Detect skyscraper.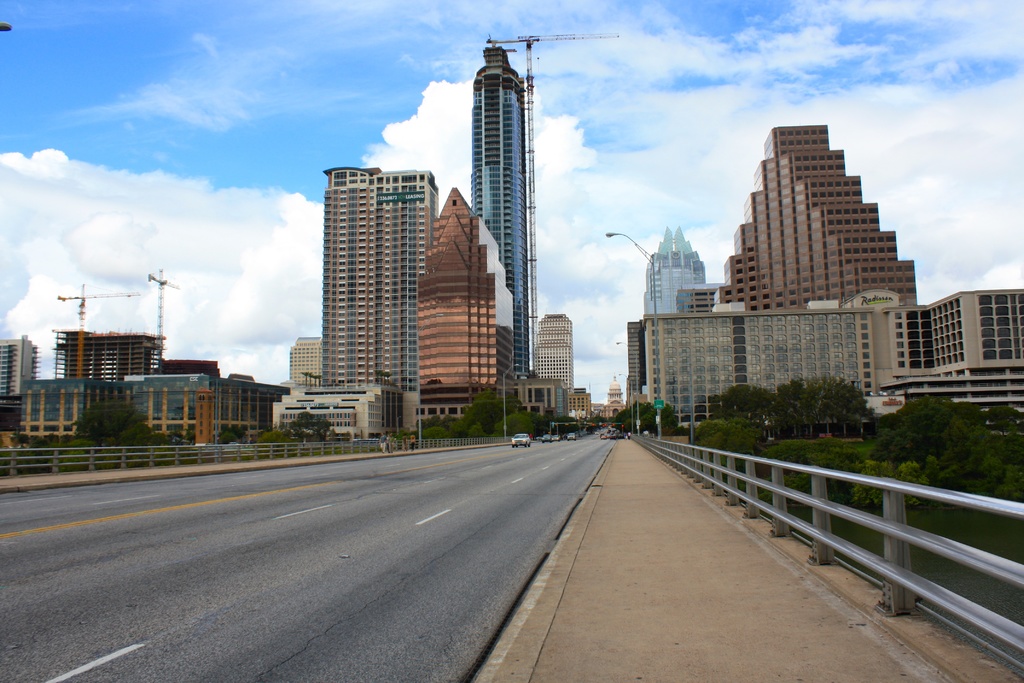
Detected at (x1=416, y1=187, x2=511, y2=431).
